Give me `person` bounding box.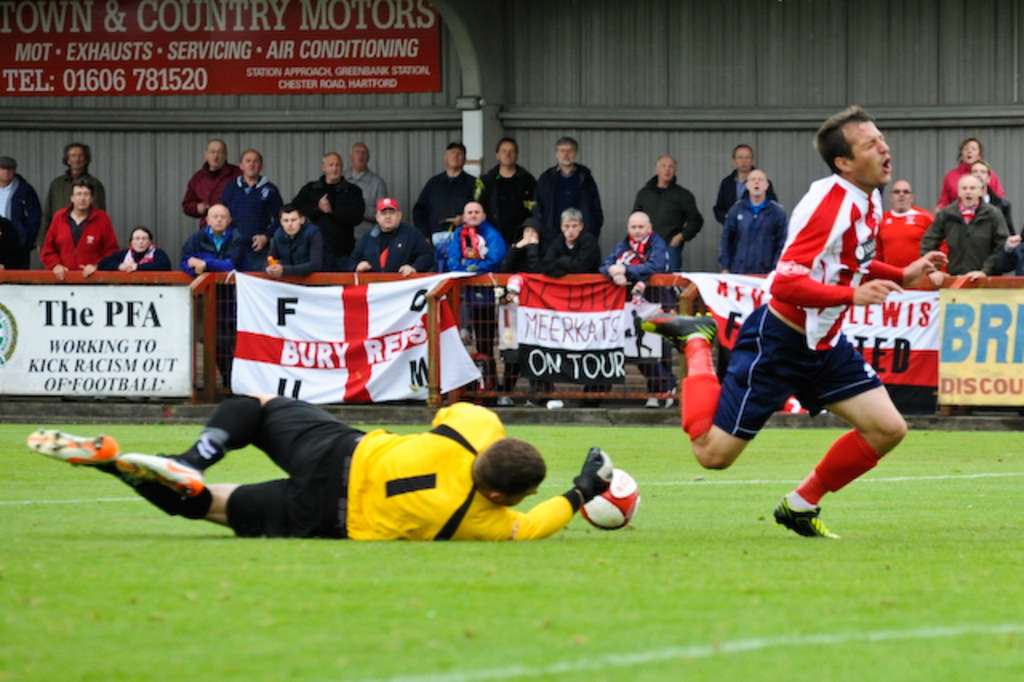
detection(0, 157, 43, 269).
